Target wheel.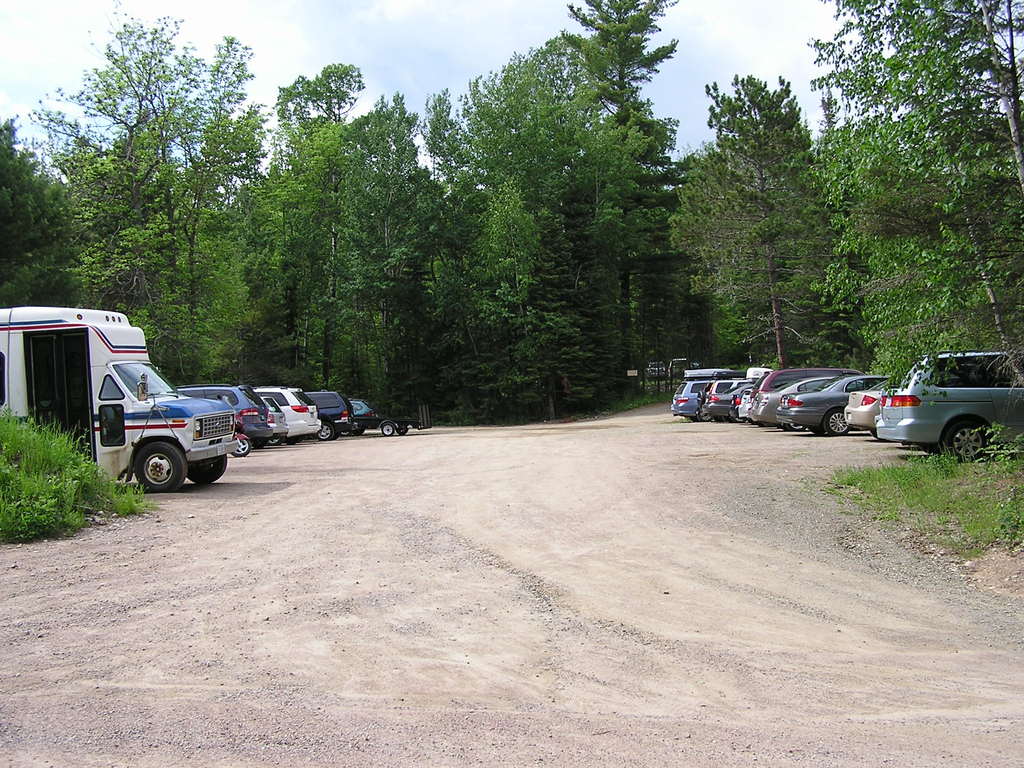
Target region: {"left": 252, "top": 438, "right": 266, "bottom": 449}.
